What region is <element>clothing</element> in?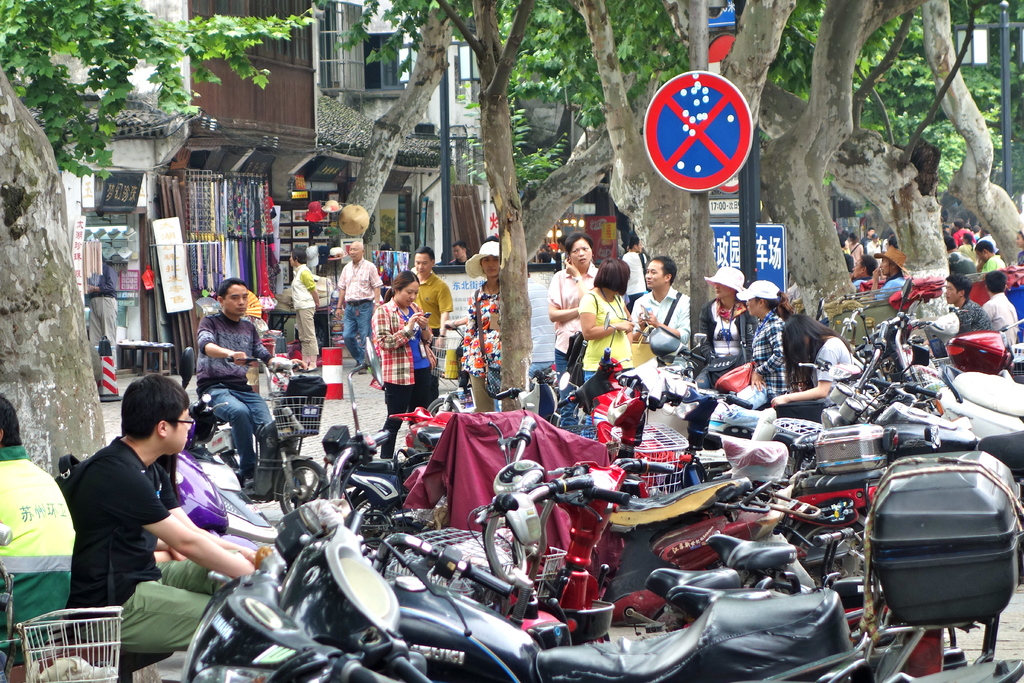
locate(747, 306, 780, 394).
